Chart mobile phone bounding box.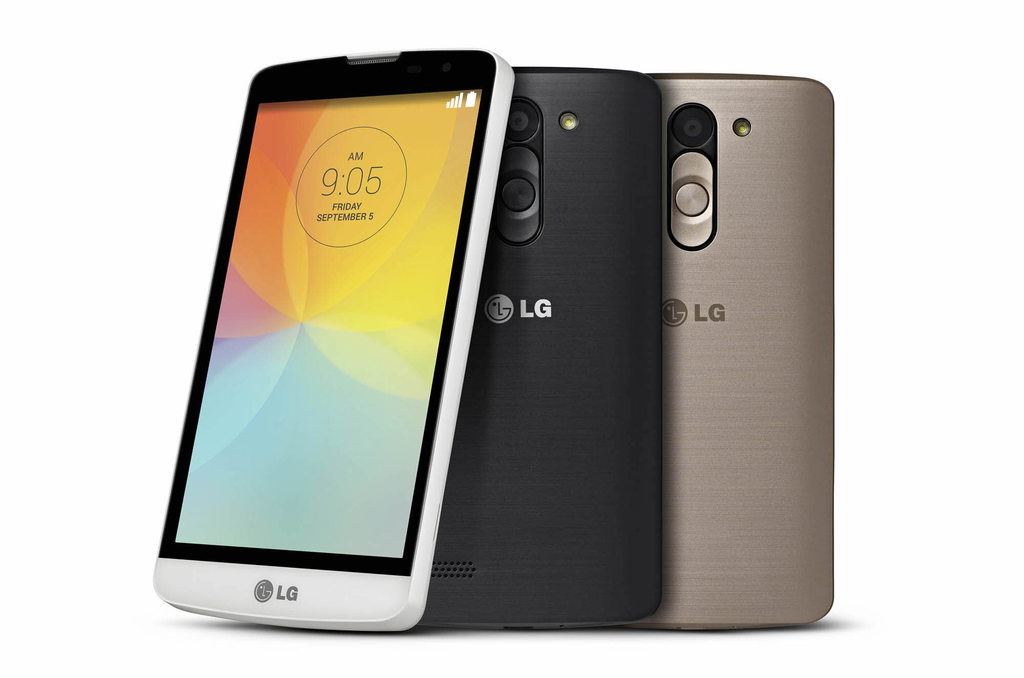
Charted: [399,64,681,633].
